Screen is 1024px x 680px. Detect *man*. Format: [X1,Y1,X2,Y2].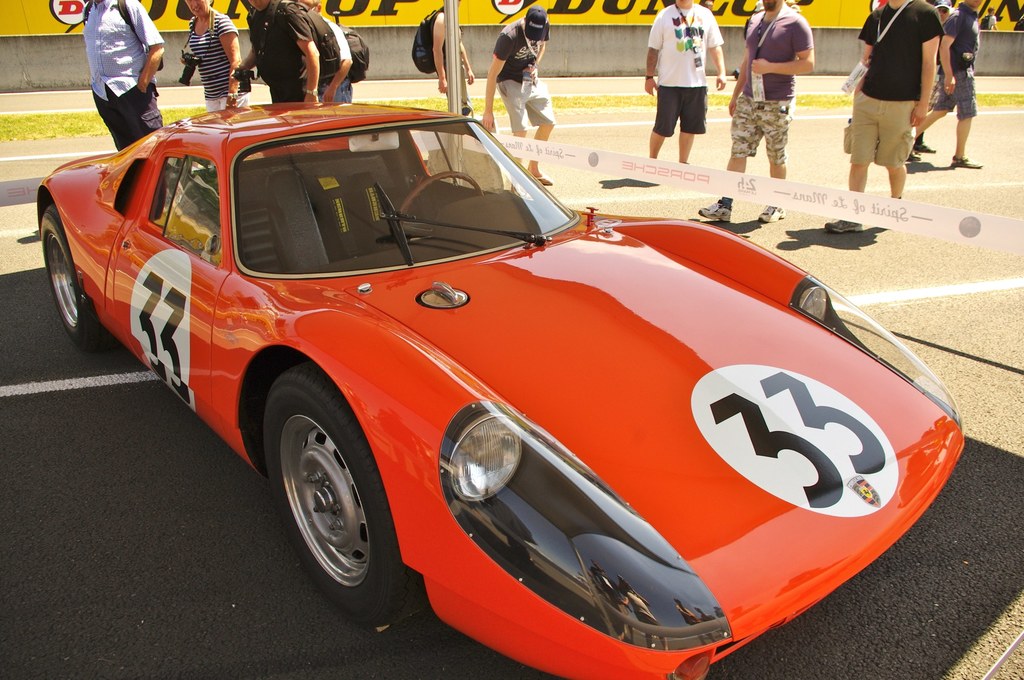
[847,10,957,191].
